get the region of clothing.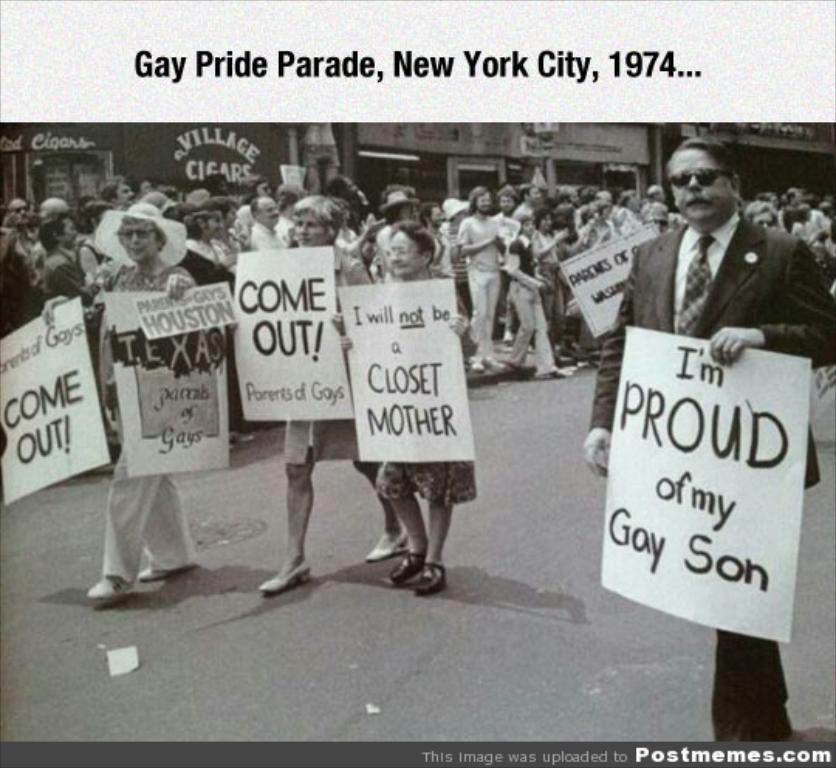
rect(525, 228, 564, 277).
